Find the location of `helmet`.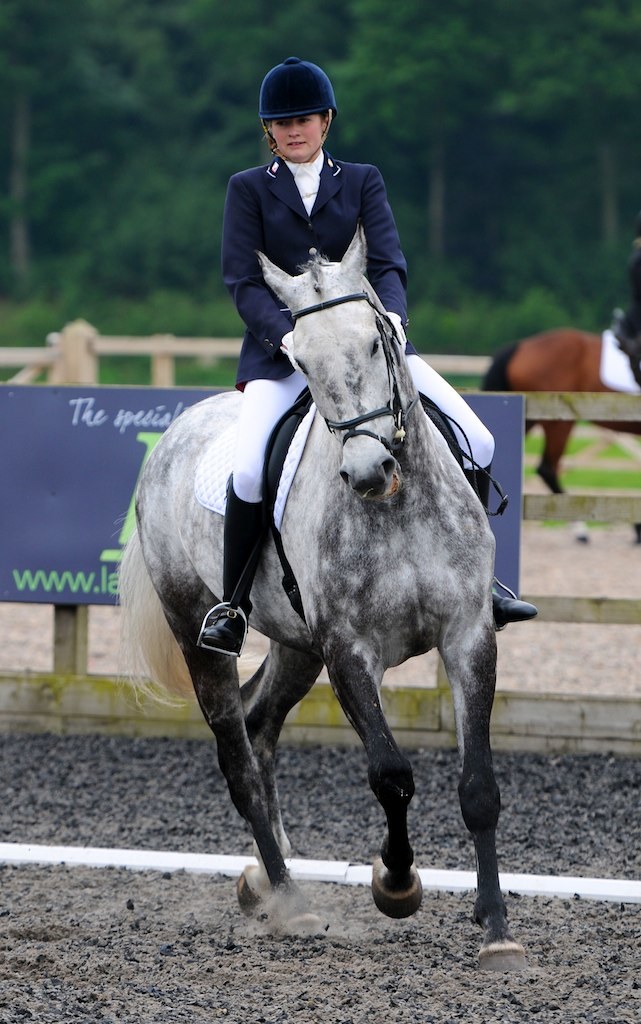
Location: {"left": 256, "top": 57, "right": 338, "bottom": 149}.
